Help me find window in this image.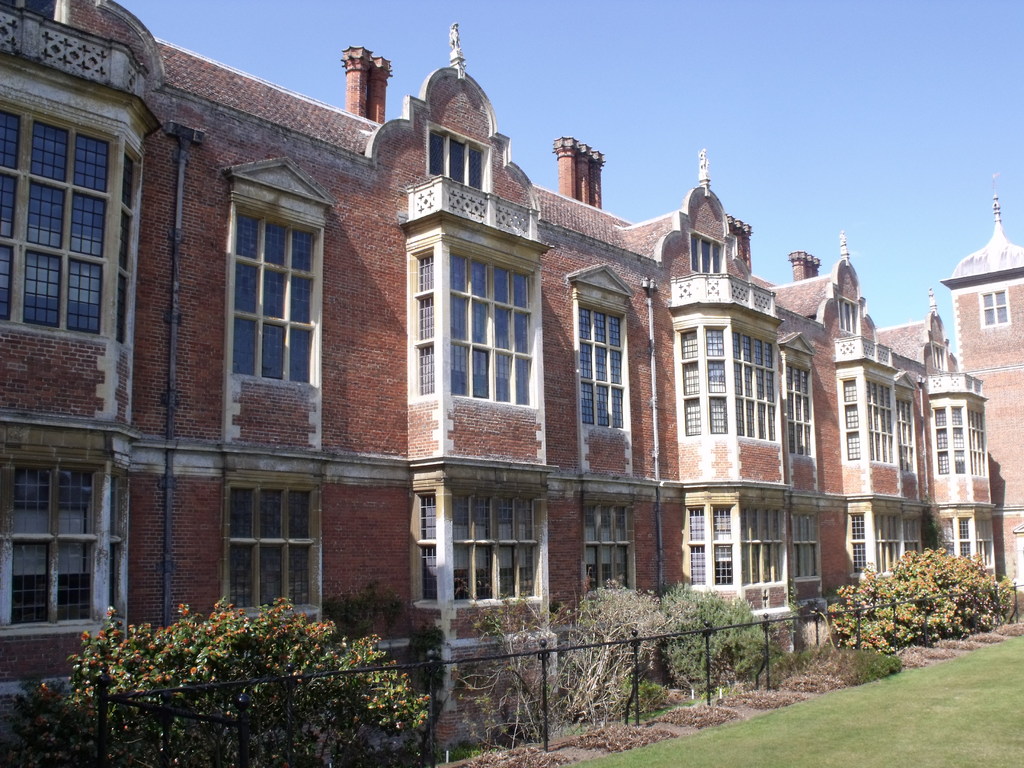
Found it: (left=0, top=97, right=143, bottom=346).
